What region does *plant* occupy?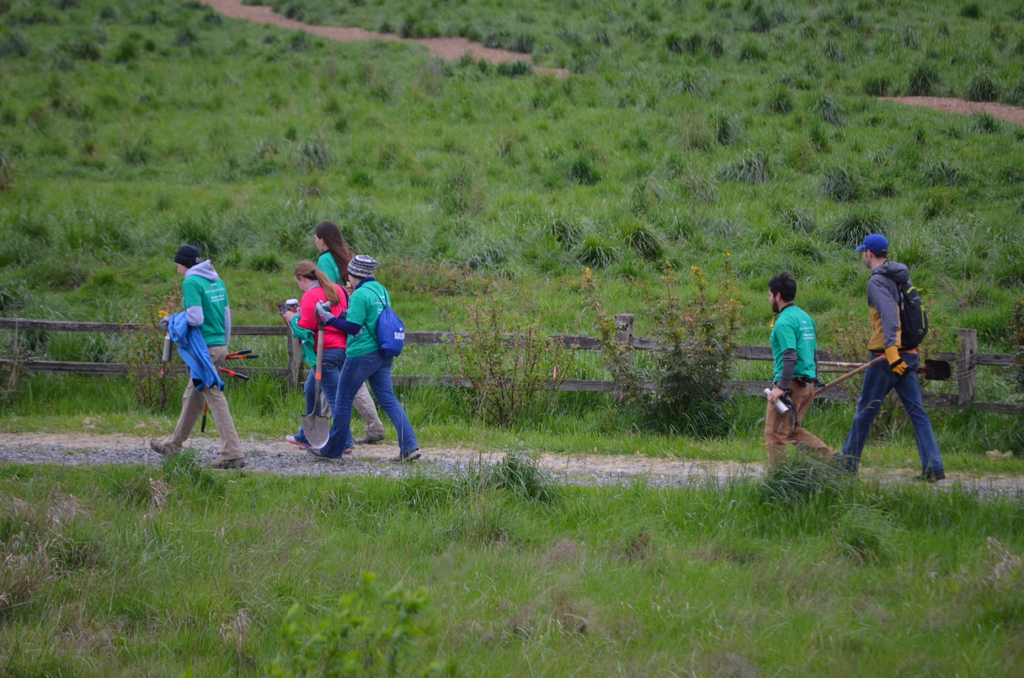
[117, 33, 148, 63].
